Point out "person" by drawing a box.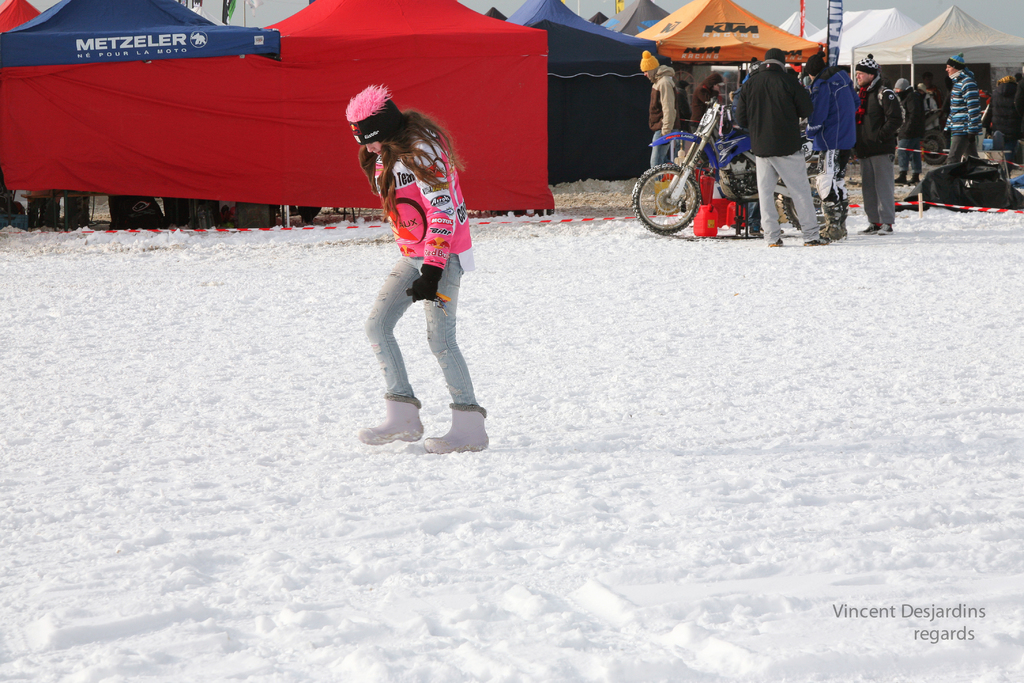
bbox=(689, 70, 724, 131).
